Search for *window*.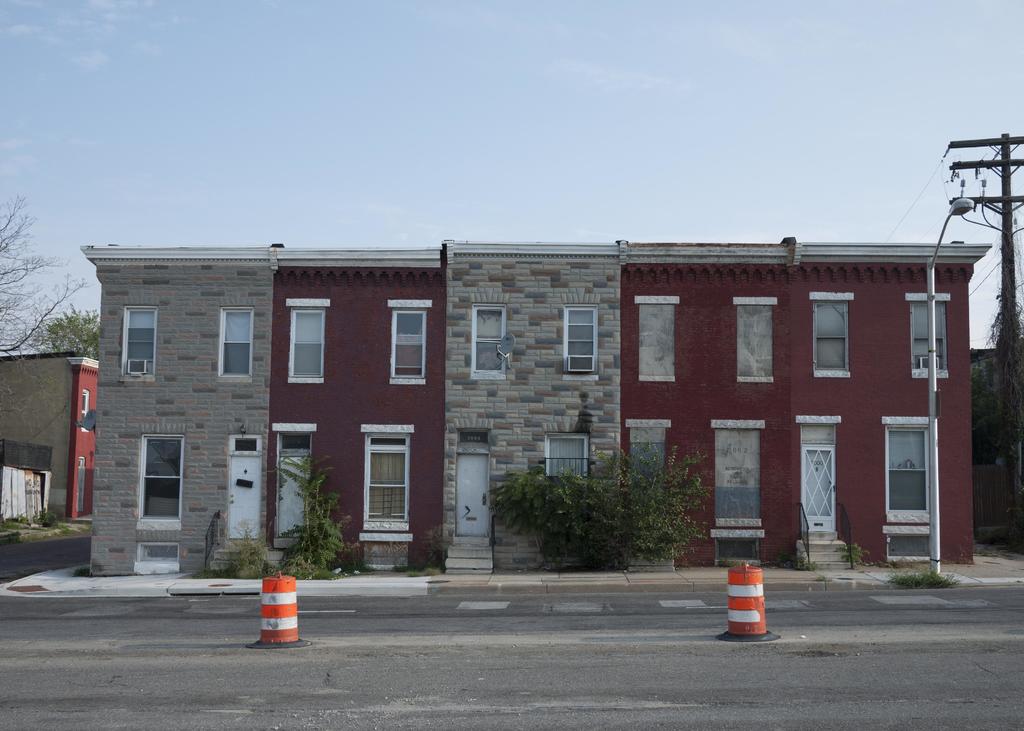
Found at pyautogui.locateOnScreen(810, 294, 849, 379).
